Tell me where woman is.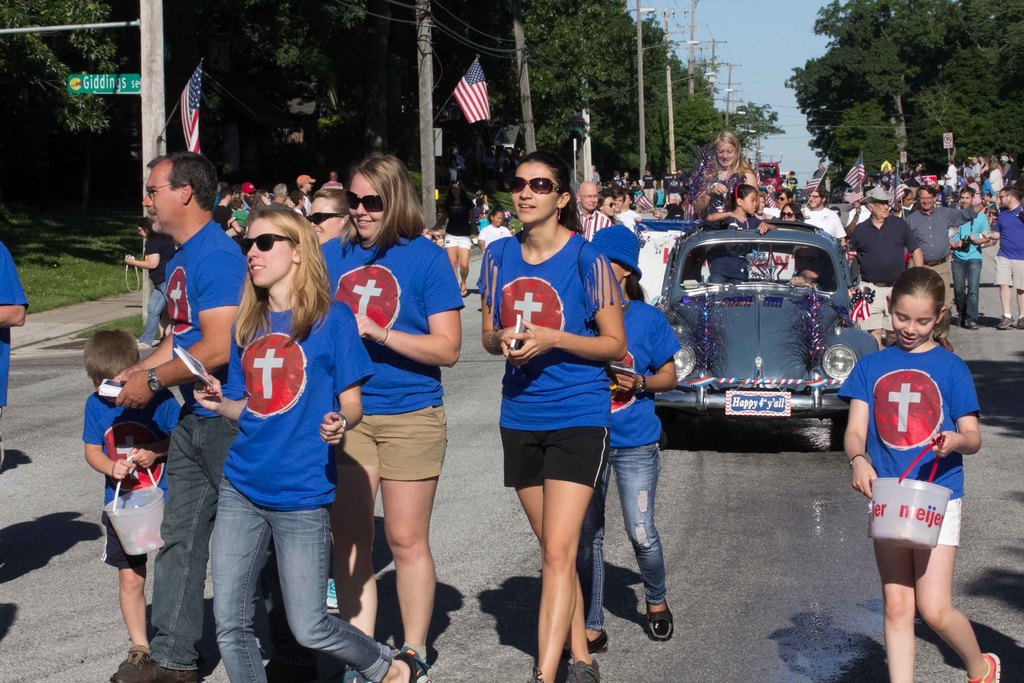
woman is at 474,199,487,235.
